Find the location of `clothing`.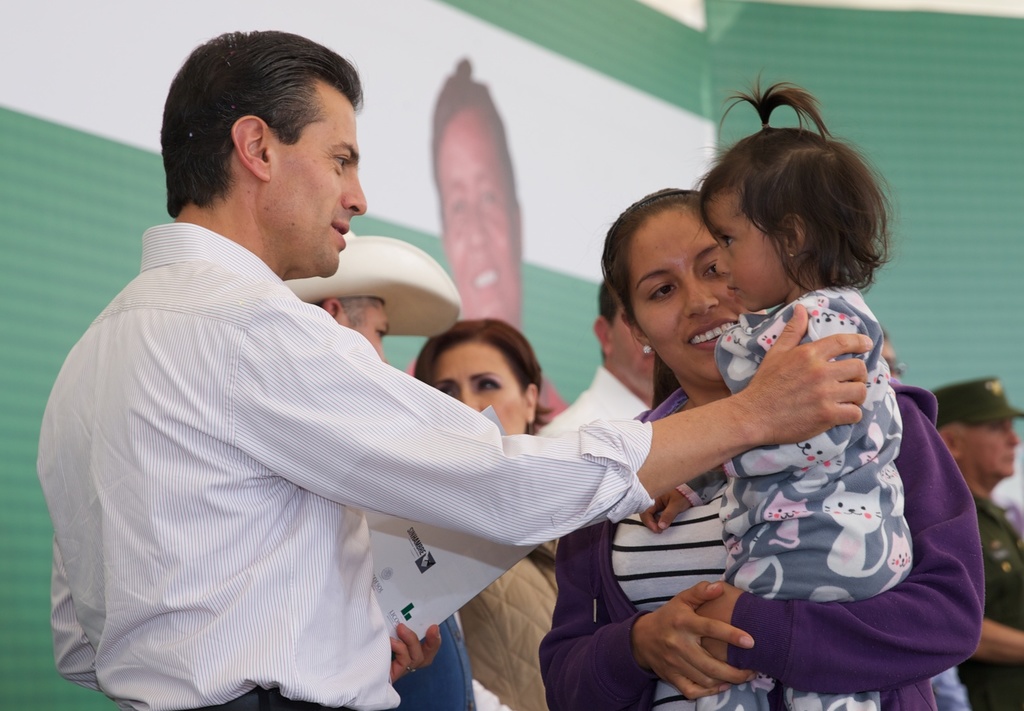
Location: region(952, 488, 1023, 710).
